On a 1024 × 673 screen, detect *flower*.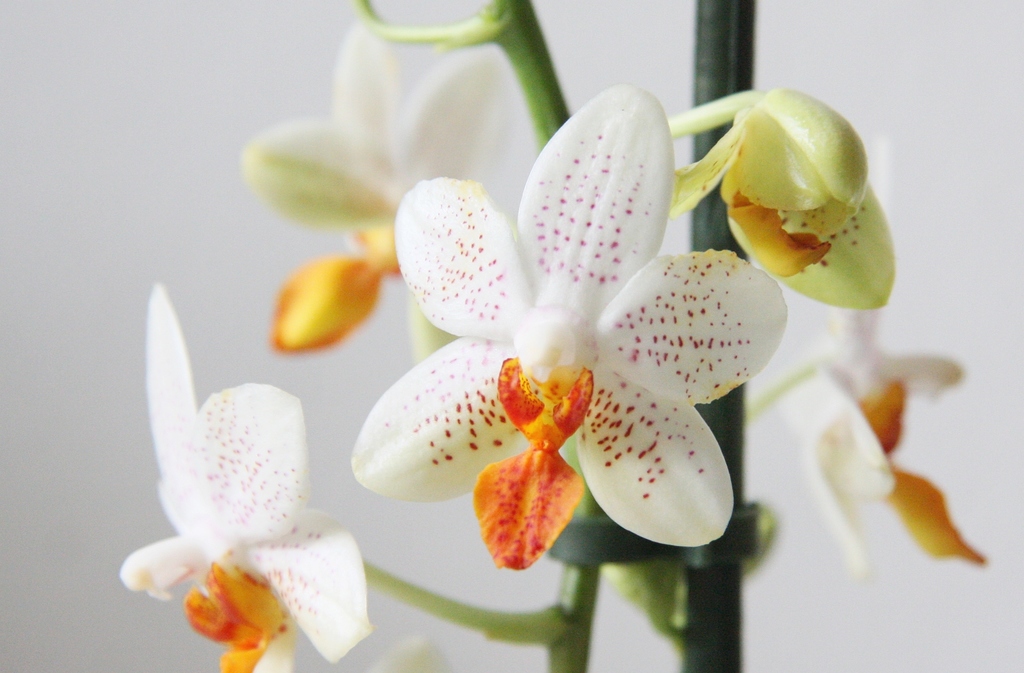
{"left": 350, "top": 80, "right": 790, "bottom": 569}.
